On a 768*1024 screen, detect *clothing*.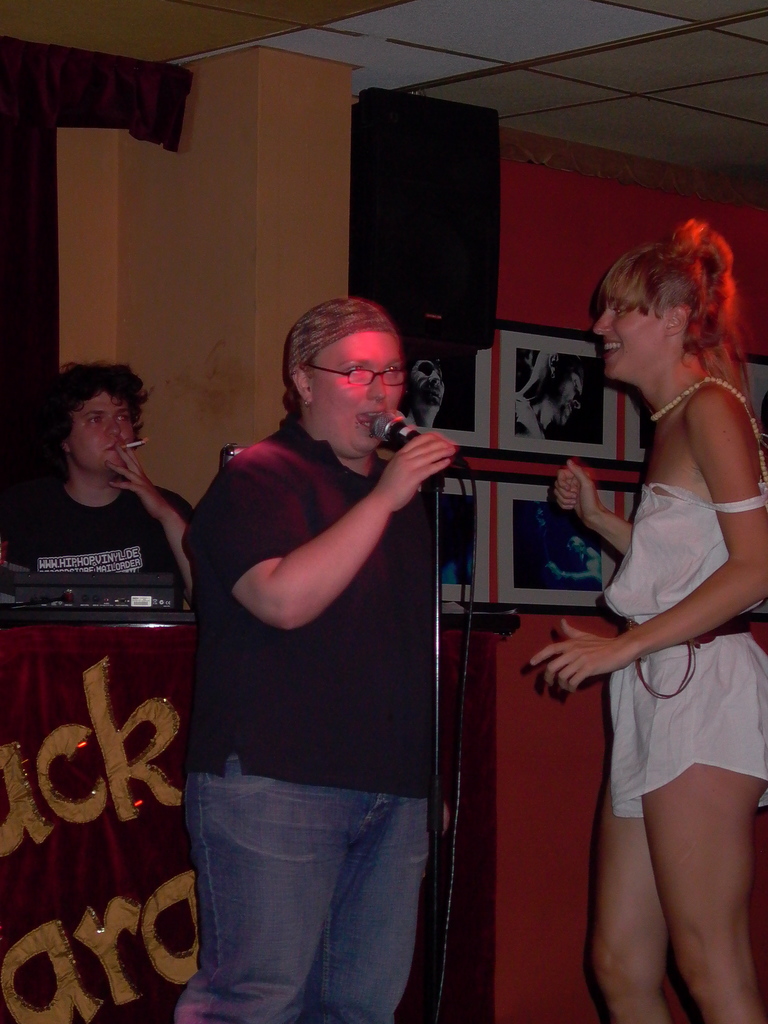
(left=0, top=477, right=188, bottom=601).
